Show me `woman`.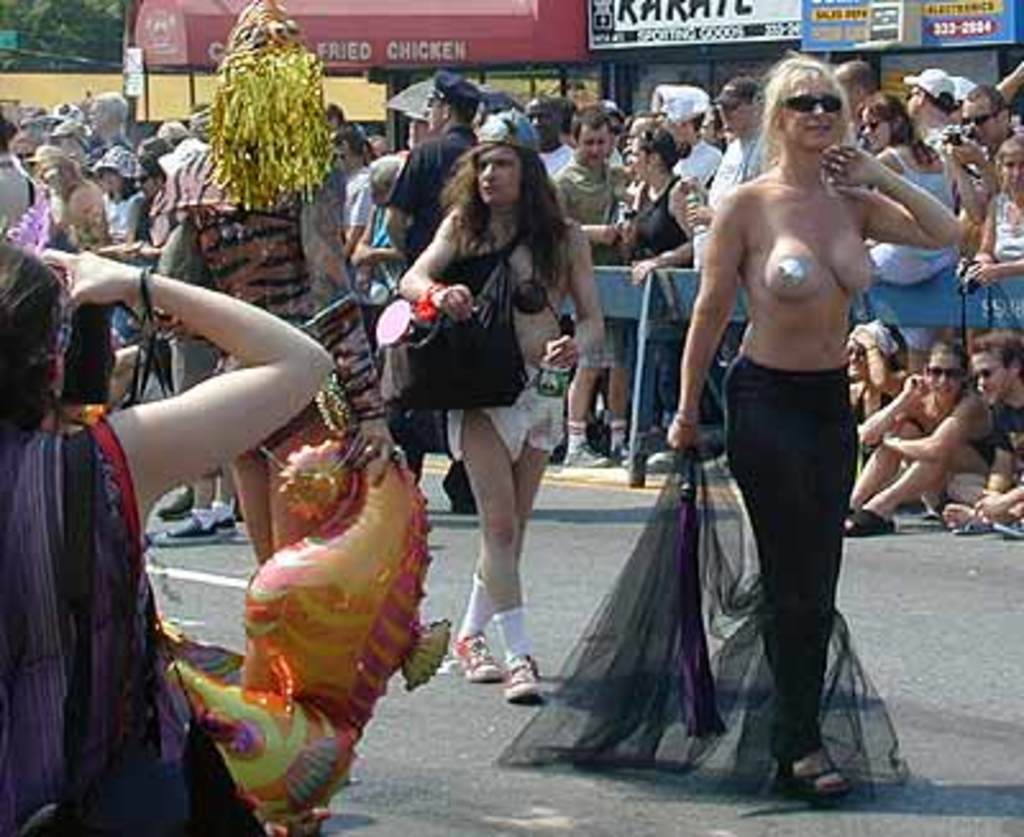
`woman` is here: <bbox>845, 320, 909, 453</bbox>.
